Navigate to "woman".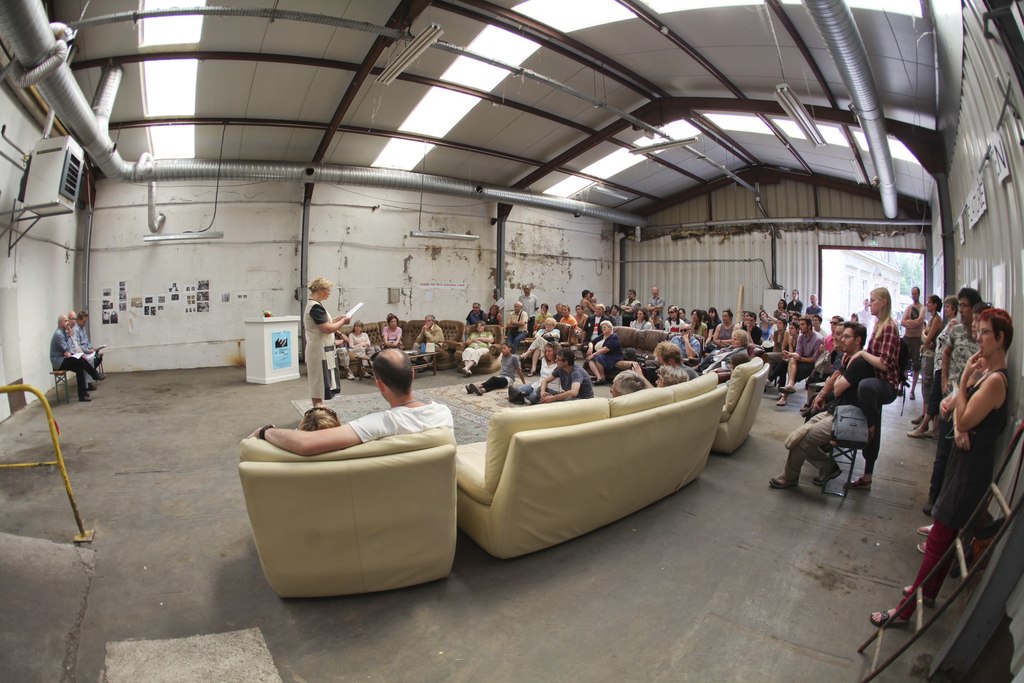
Navigation target: select_region(610, 304, 623, 325).
